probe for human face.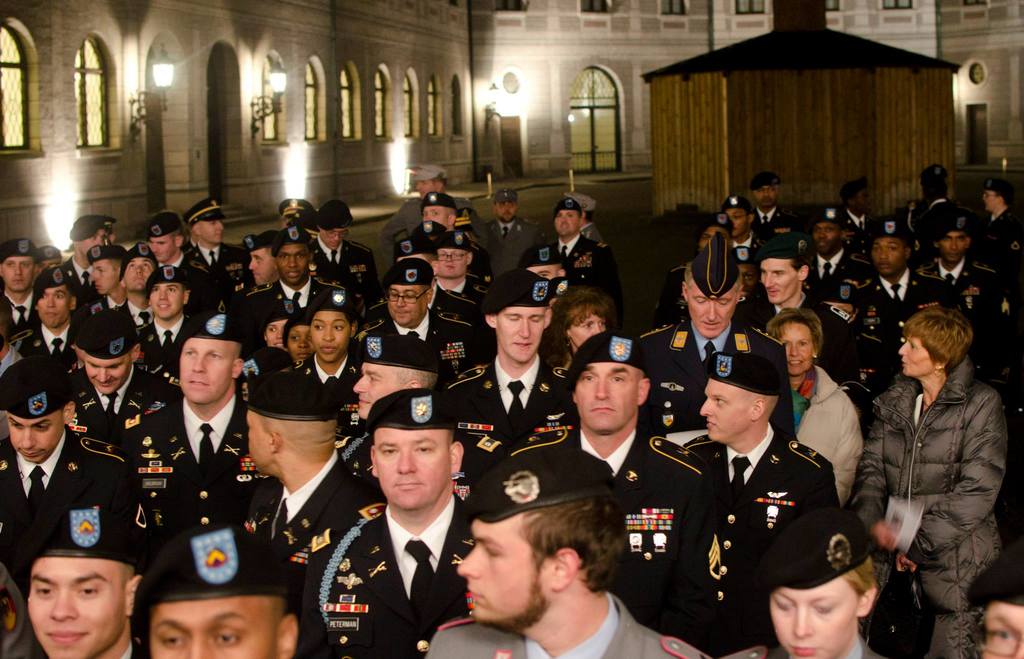
Probe result: 731, 208, 744, 234.
